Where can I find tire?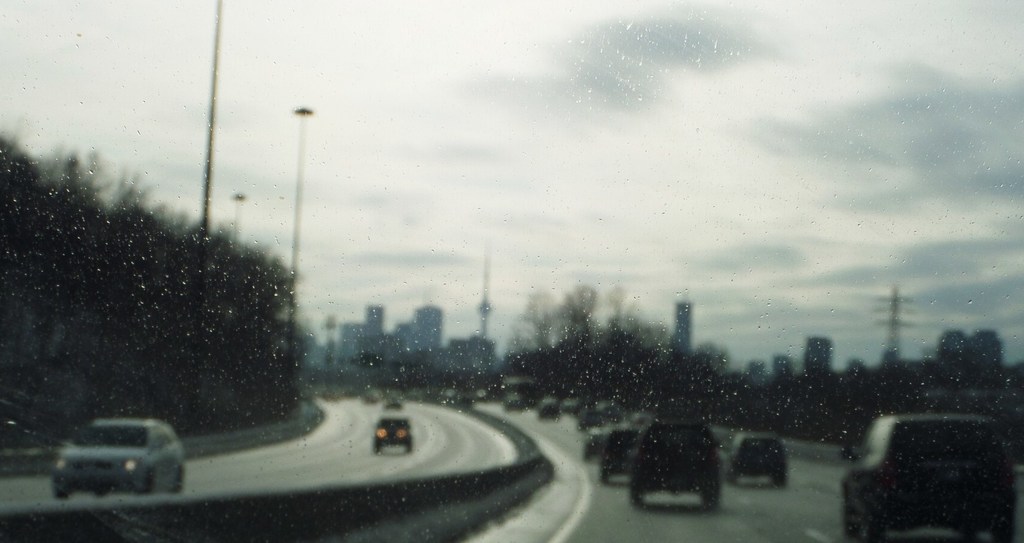
You can find it at (630,484,642,503).
